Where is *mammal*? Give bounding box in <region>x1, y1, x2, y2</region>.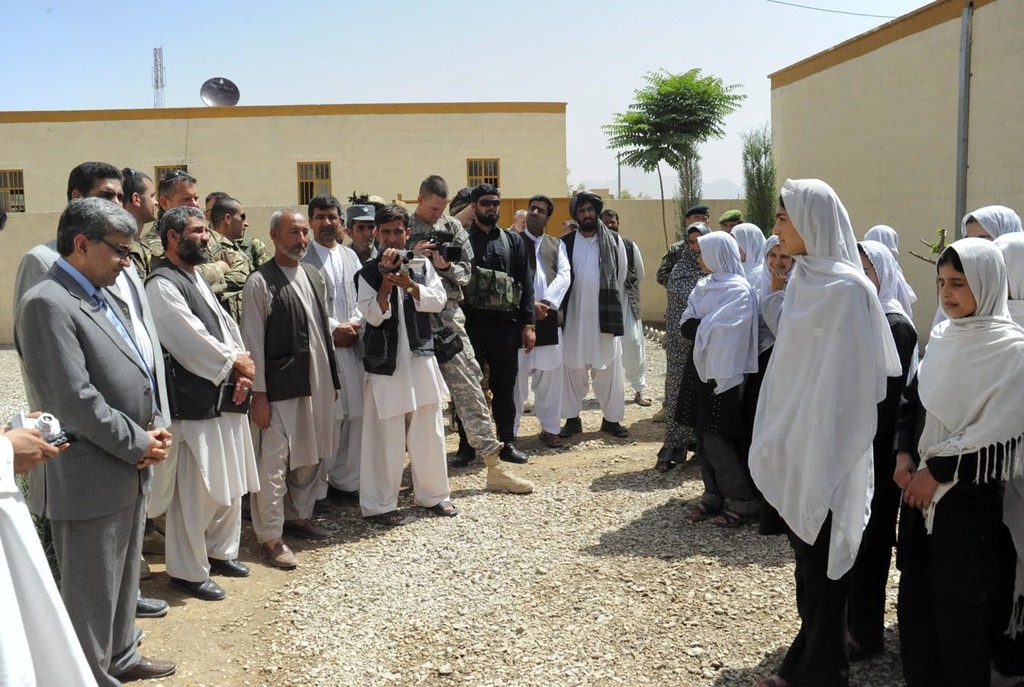
<region>507, 205, 529, 233</region>.
